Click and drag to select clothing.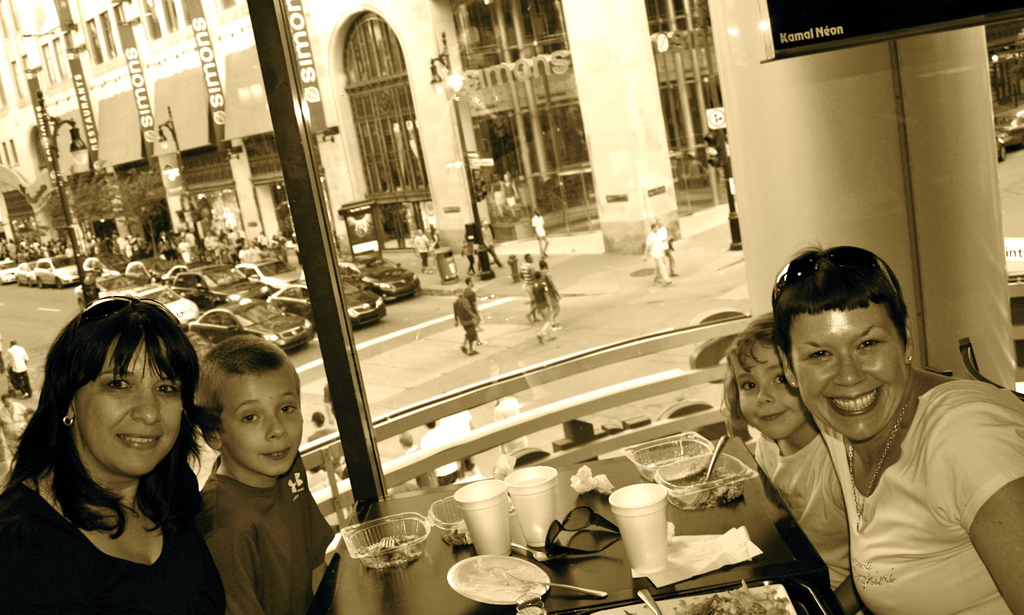
Selection: (493, 176, 506, 215).
